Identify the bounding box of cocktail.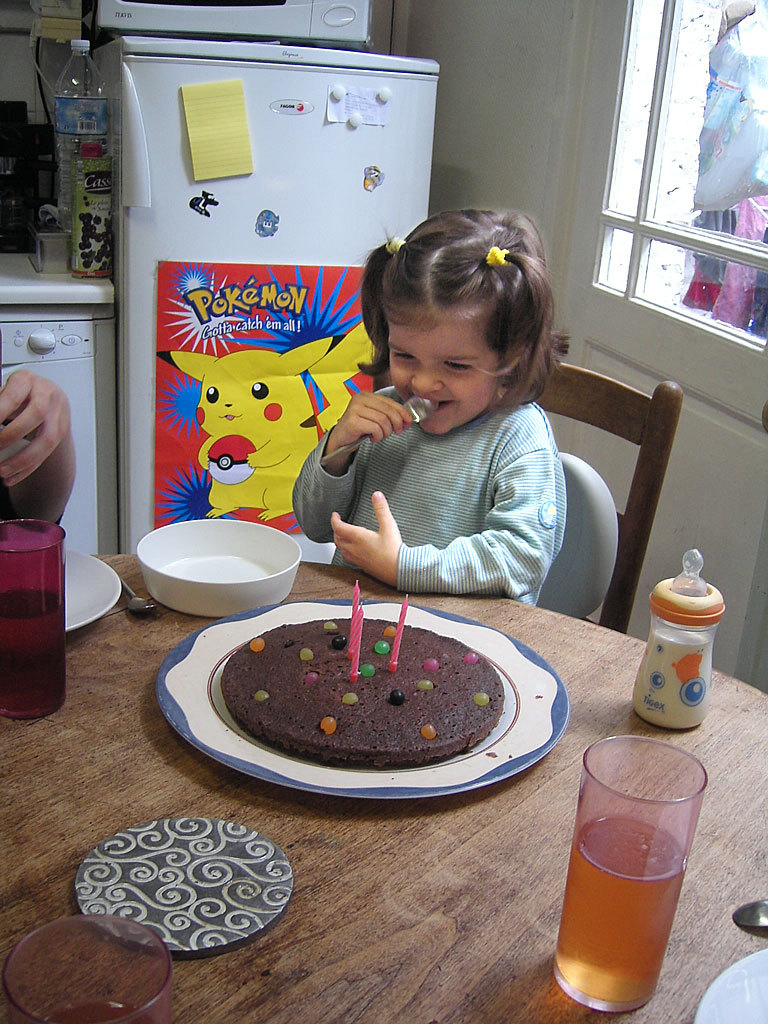
Rect(0, 510, 69, 718).
